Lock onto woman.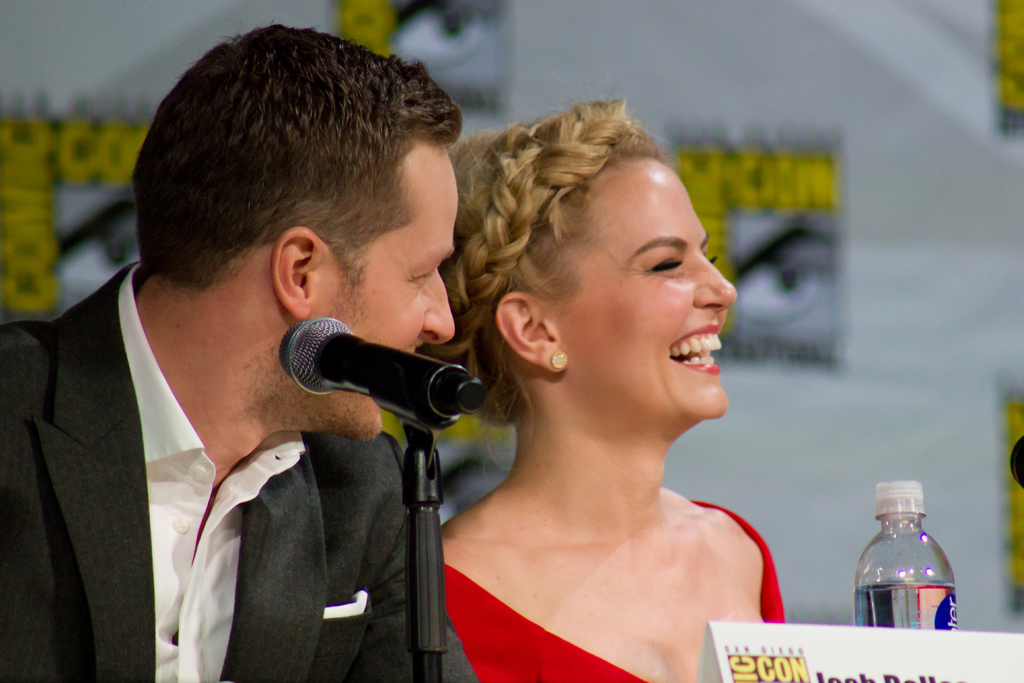
Locked: (x1=412, y1=85, x2=826, y2=682).
